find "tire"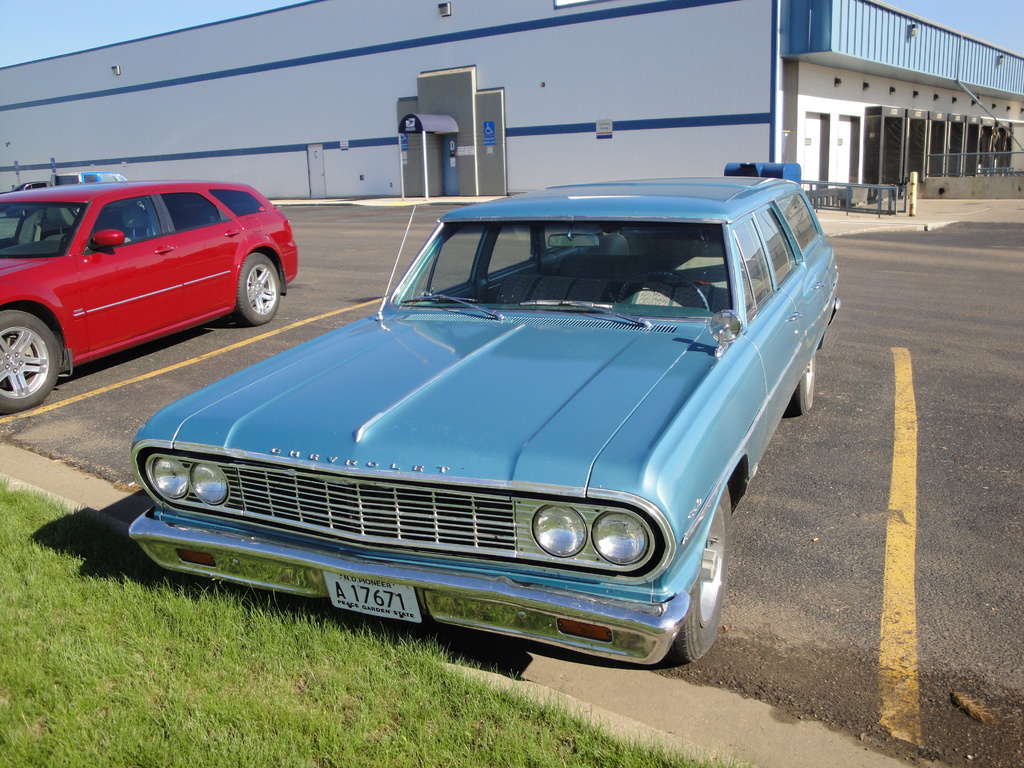
bbox=[230, 254, 280, 332]
